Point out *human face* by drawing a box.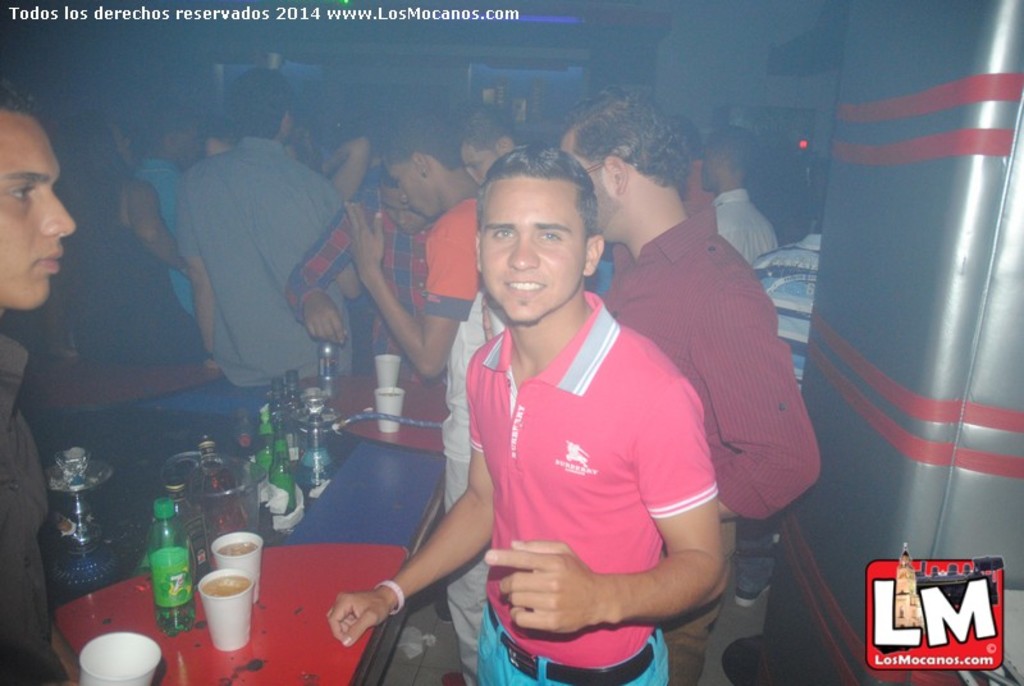
113:128:137:165.
